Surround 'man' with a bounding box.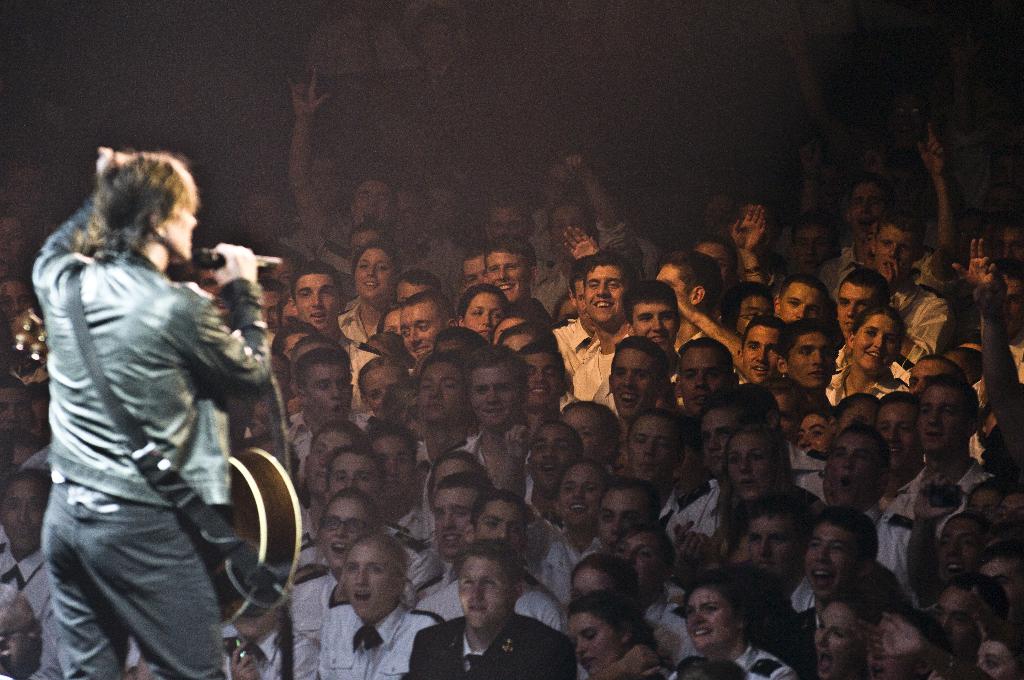
[x1=479, y1=238, x2=537, y2=321].
